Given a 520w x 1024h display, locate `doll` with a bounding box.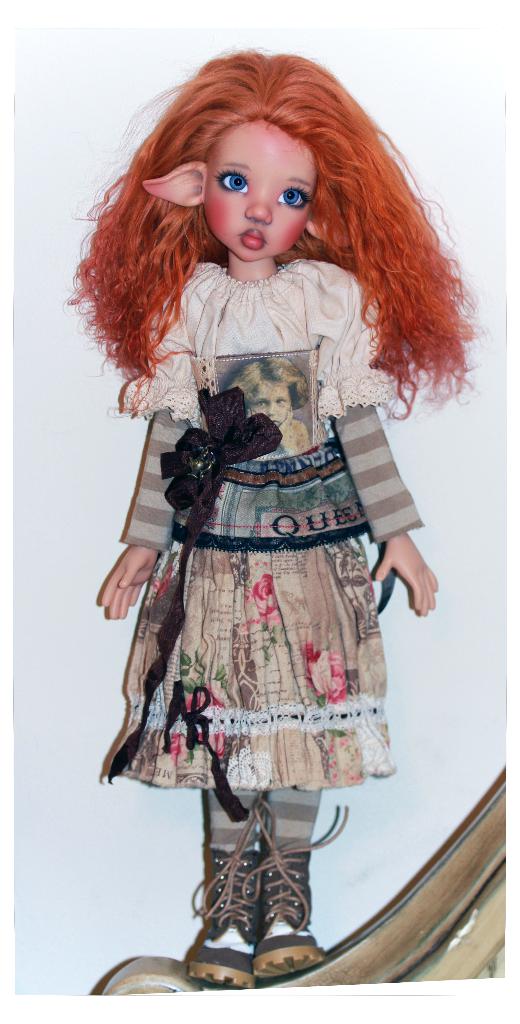
Located: Rect(67, 90, 482, 905).
